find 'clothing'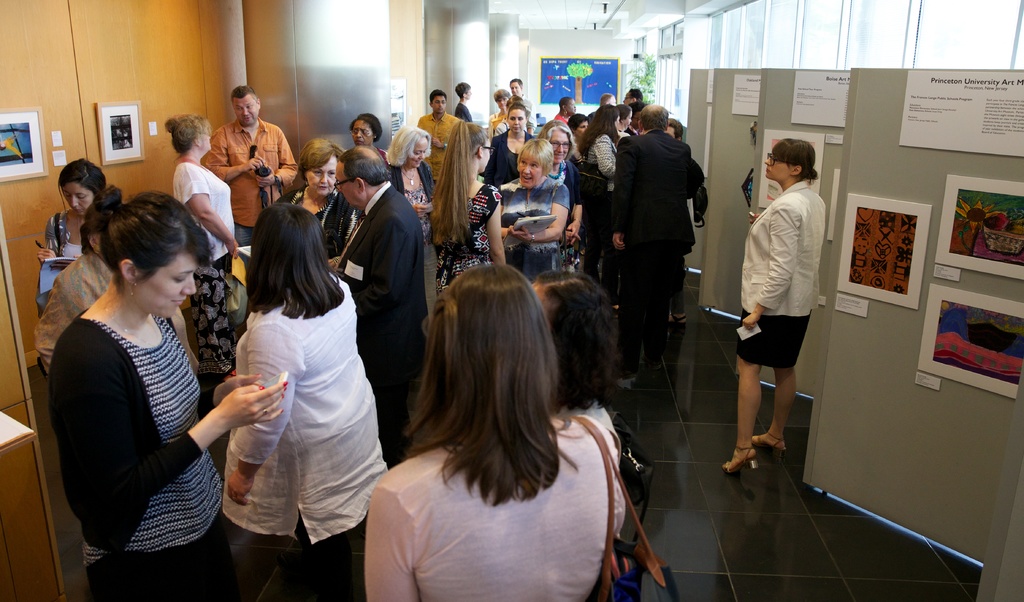
<box>422,184,496,331</box>
